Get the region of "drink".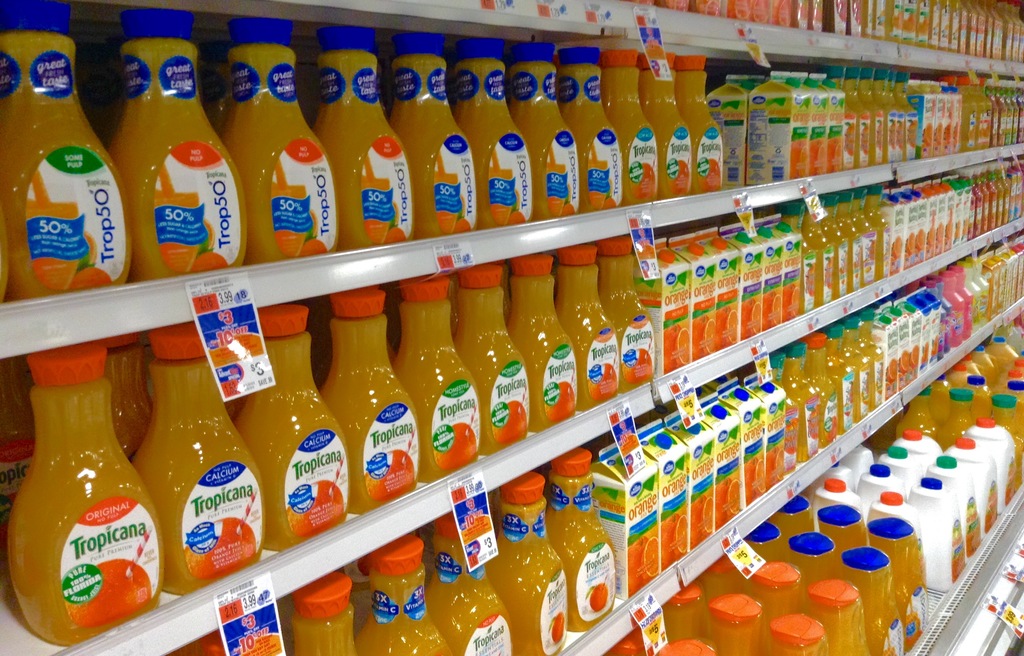
bbox(810, 198, 835, 299).
